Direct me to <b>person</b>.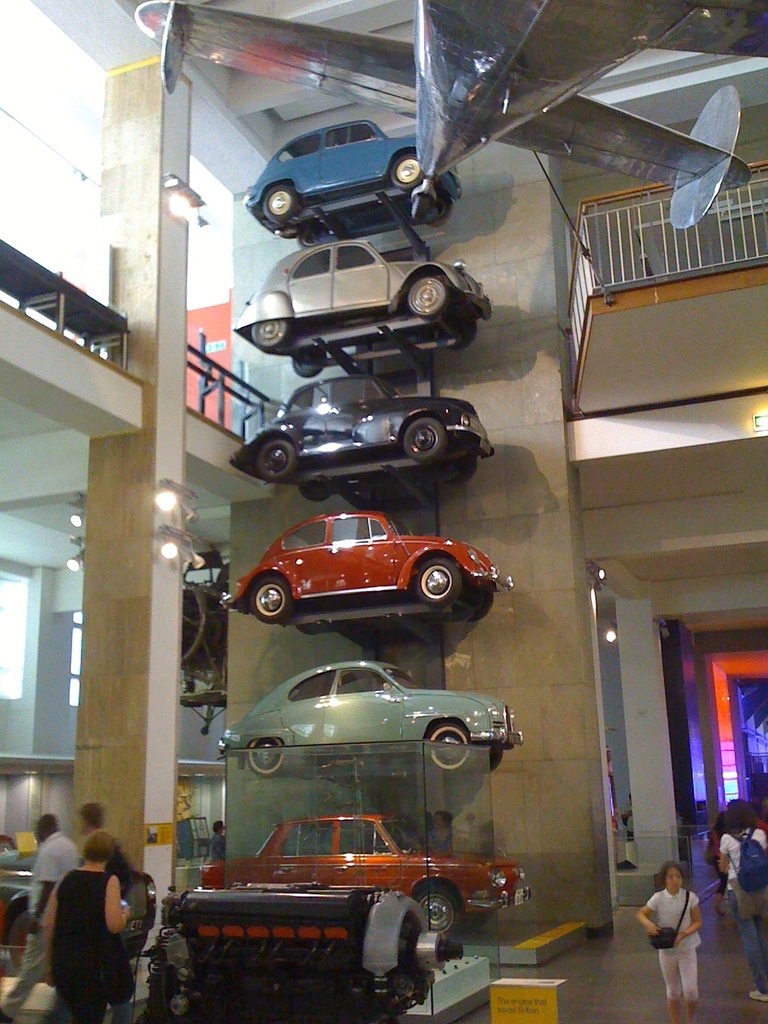
Direction: bbox(76, 796, 117, 865).
